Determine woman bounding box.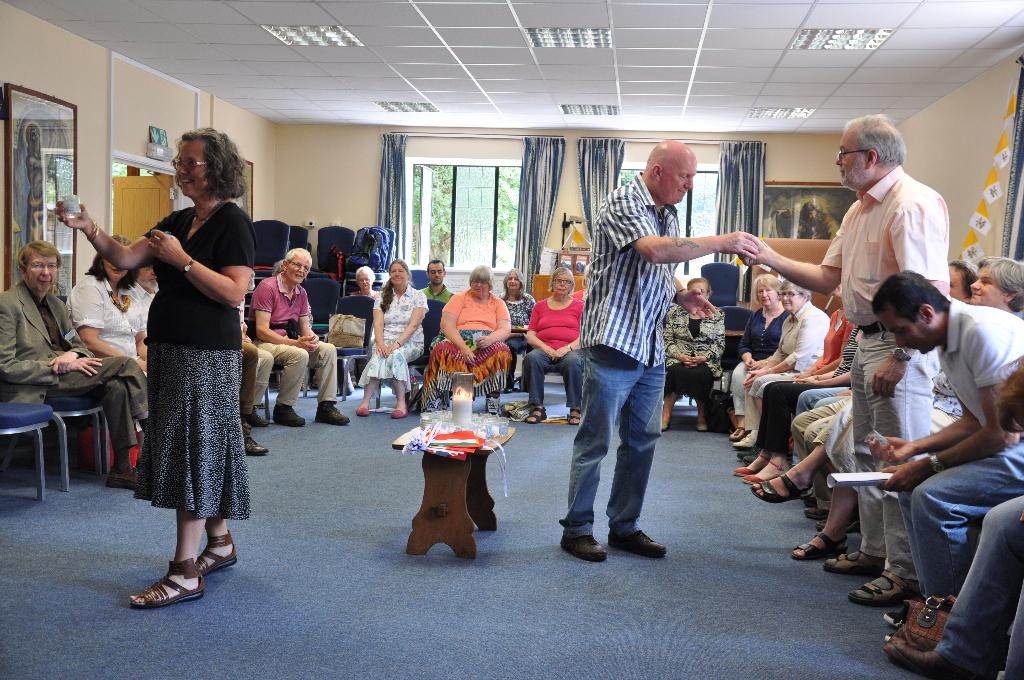
Determined: l=351, t=264, r=379, b=299.
